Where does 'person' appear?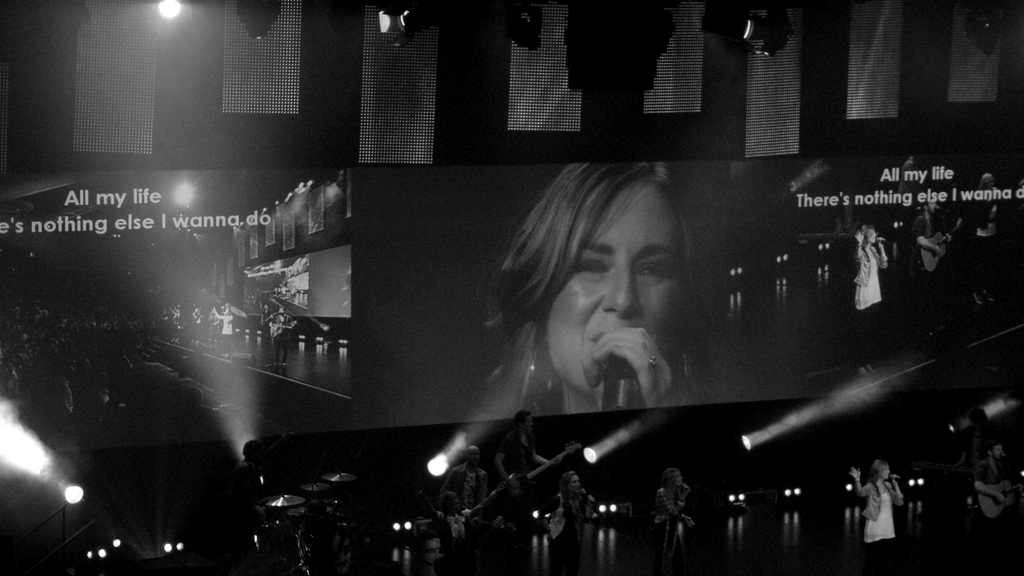
Appears at <box>546,467,594,575</box>.
